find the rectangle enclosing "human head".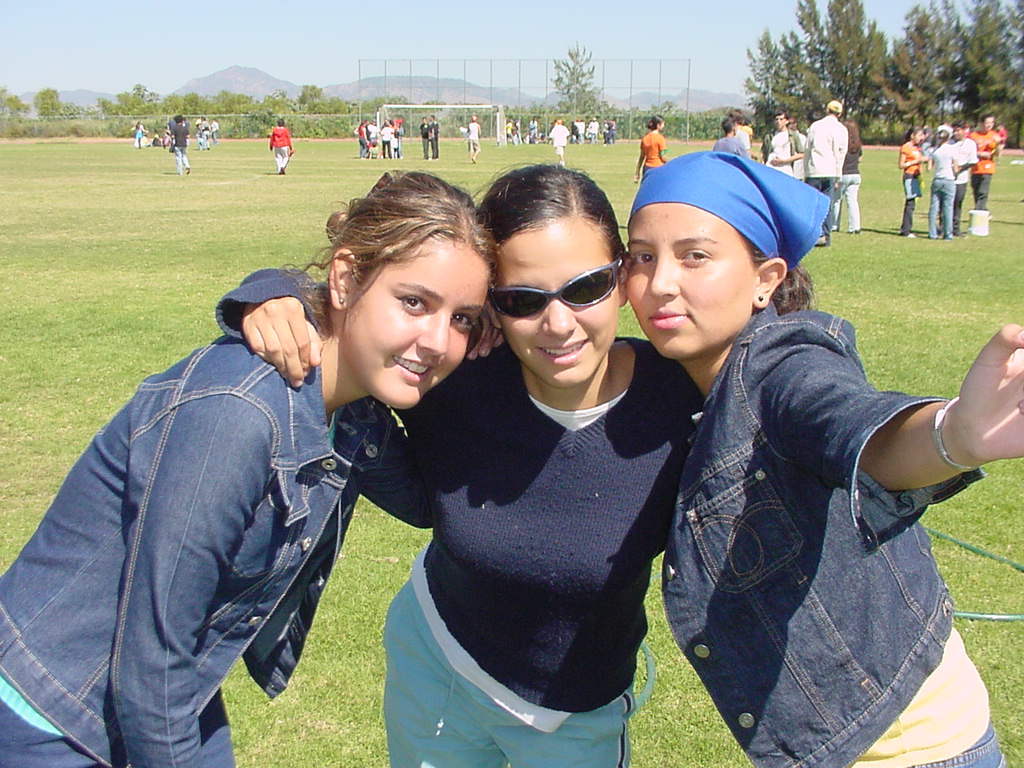
select_region(171, 109, 182, 125).
